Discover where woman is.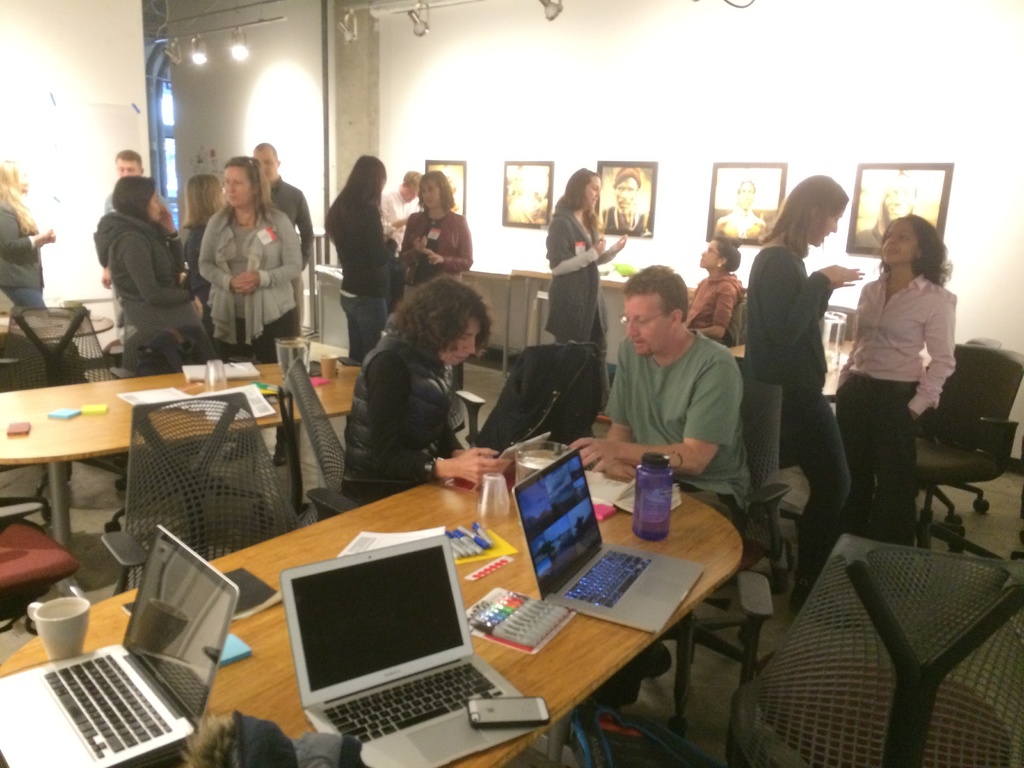
Discovered at 204, 152, 301, 348.
